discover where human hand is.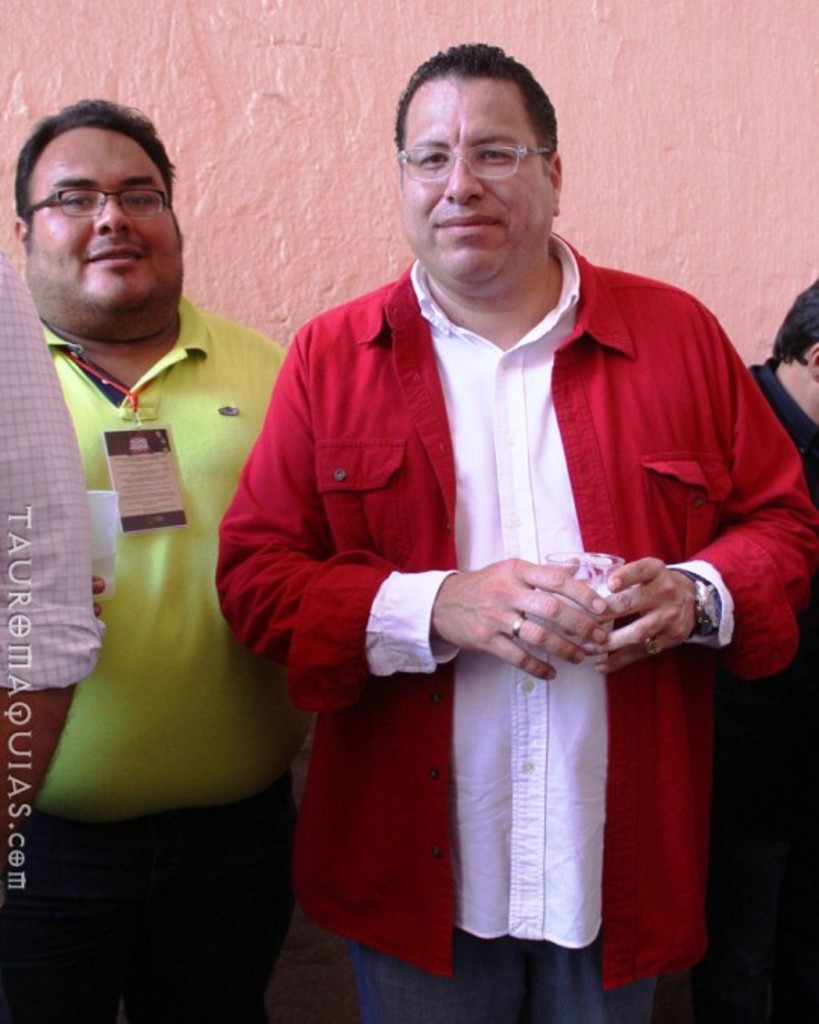
Discovered at [x1=423, y1=539, x2=640, y2=675].
